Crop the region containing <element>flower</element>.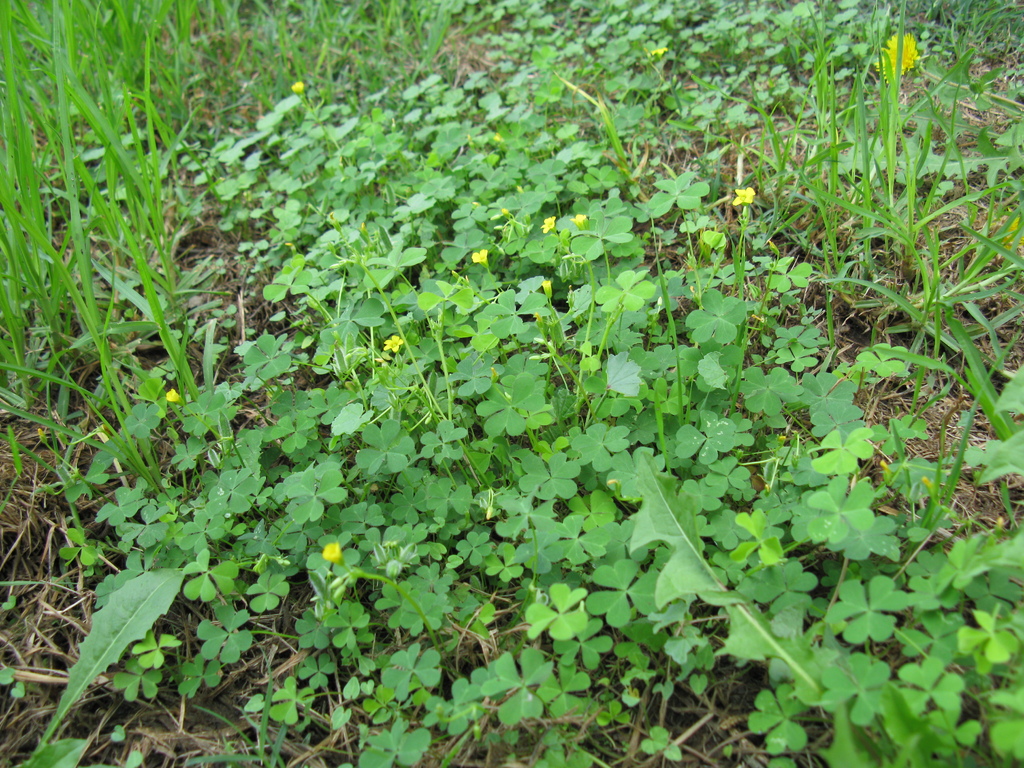
Crop region: 538:281:550:292.
